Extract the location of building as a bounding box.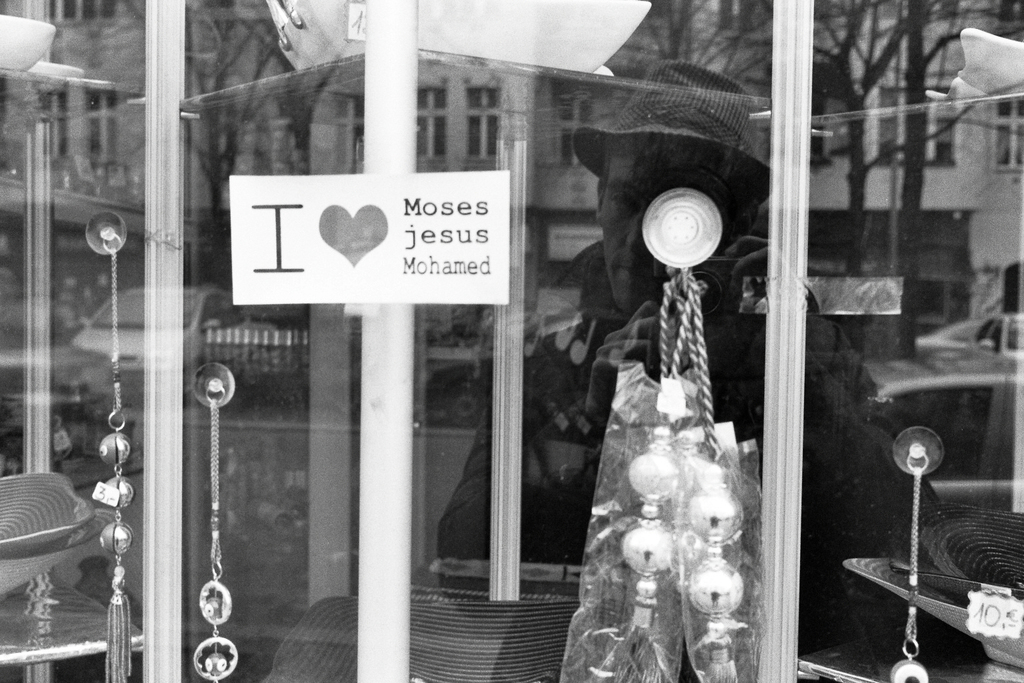
box(0, 0, 1023, 682).
